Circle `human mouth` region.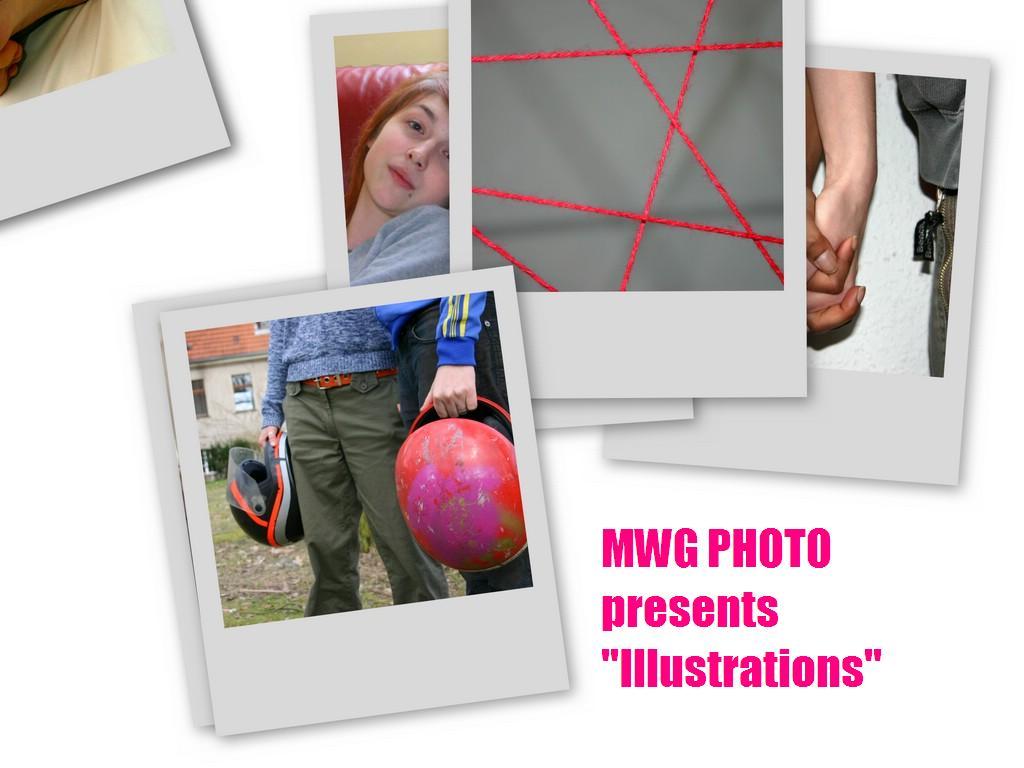
Region: <bbox>388, 162, 412, 189</bbox>.
